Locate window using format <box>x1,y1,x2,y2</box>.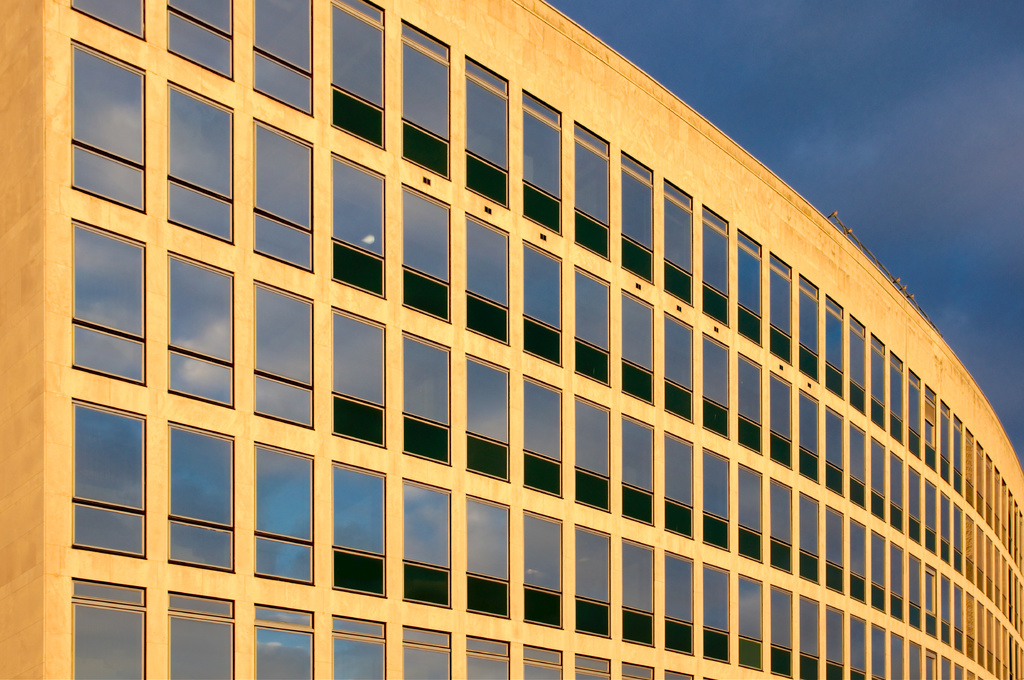
<box>168,418,239,576</box>.
